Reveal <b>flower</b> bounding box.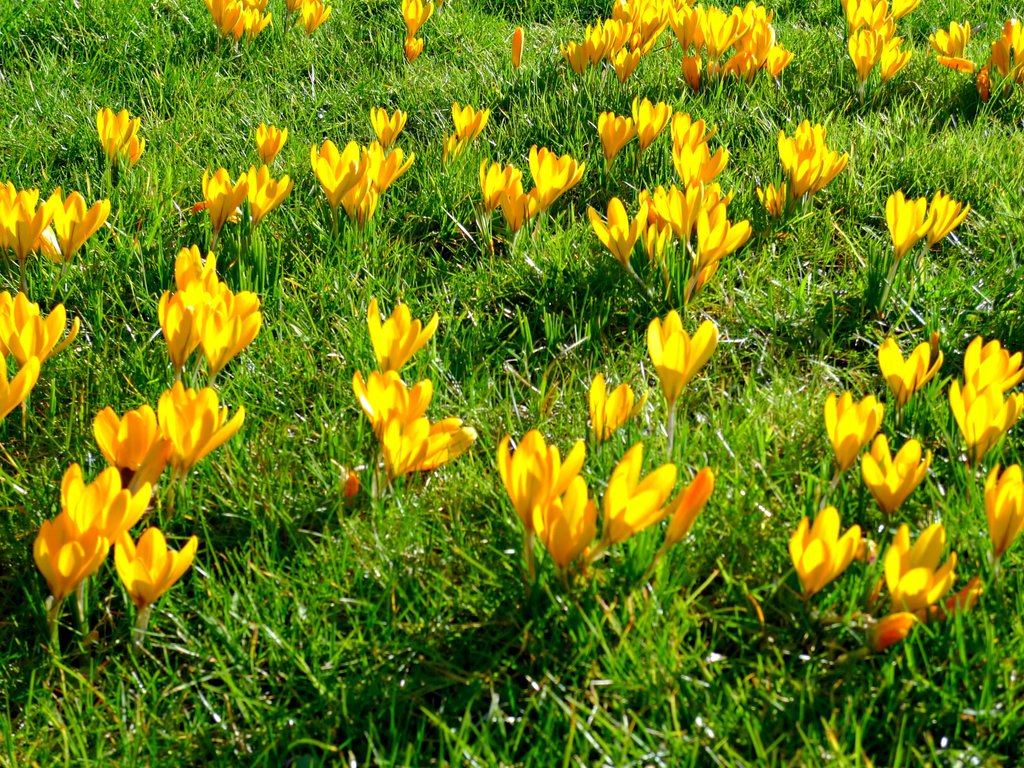
Revealed: [x1=106, y1=520, x2=199, y2=609].
